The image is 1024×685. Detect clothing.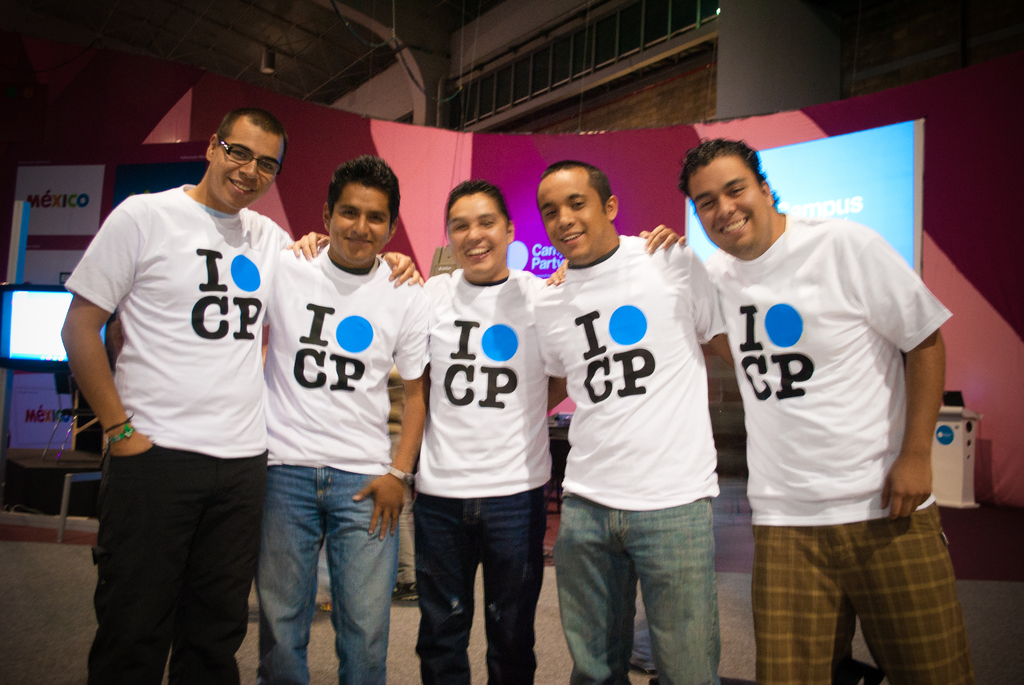
Detection: [680,182,941,636].
